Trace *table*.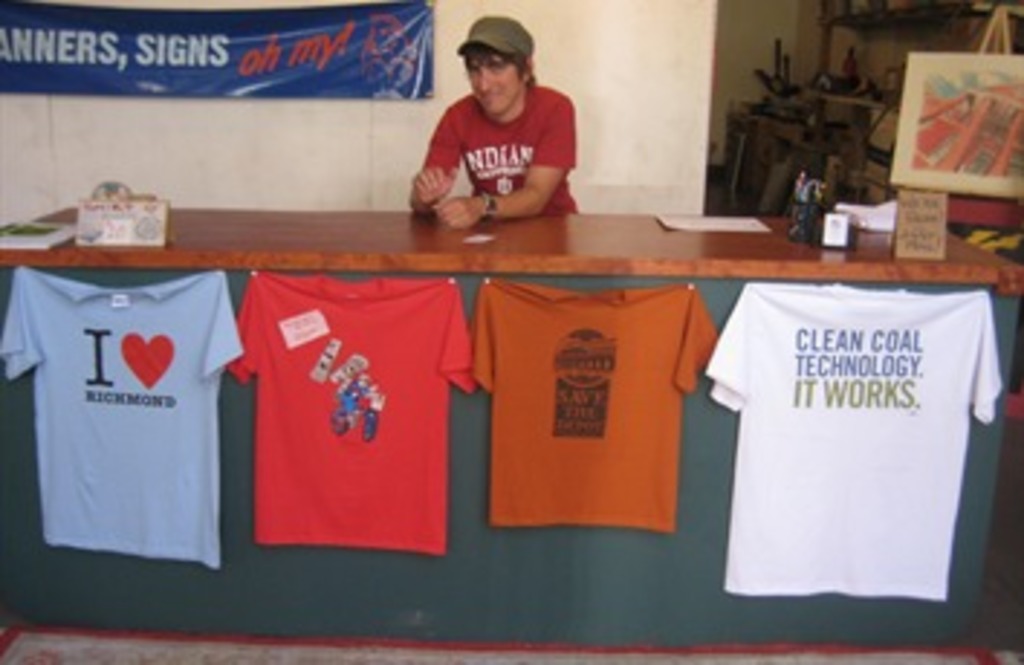
Traced to <box>49,197,1023,636</box>.
